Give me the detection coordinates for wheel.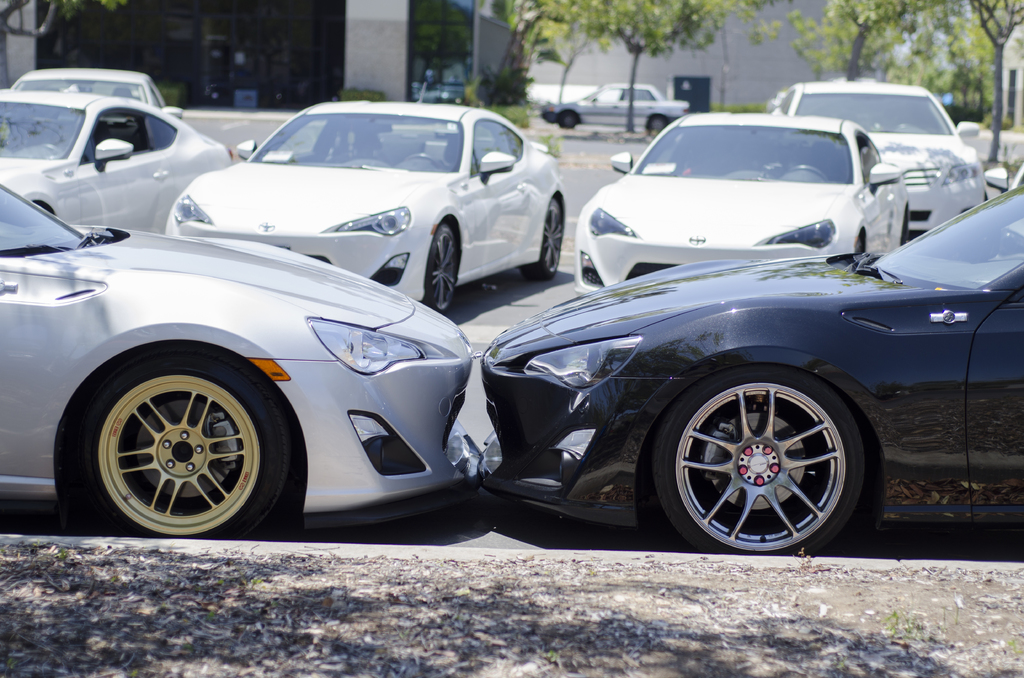
bbox=(404, 147, 451, 171).
